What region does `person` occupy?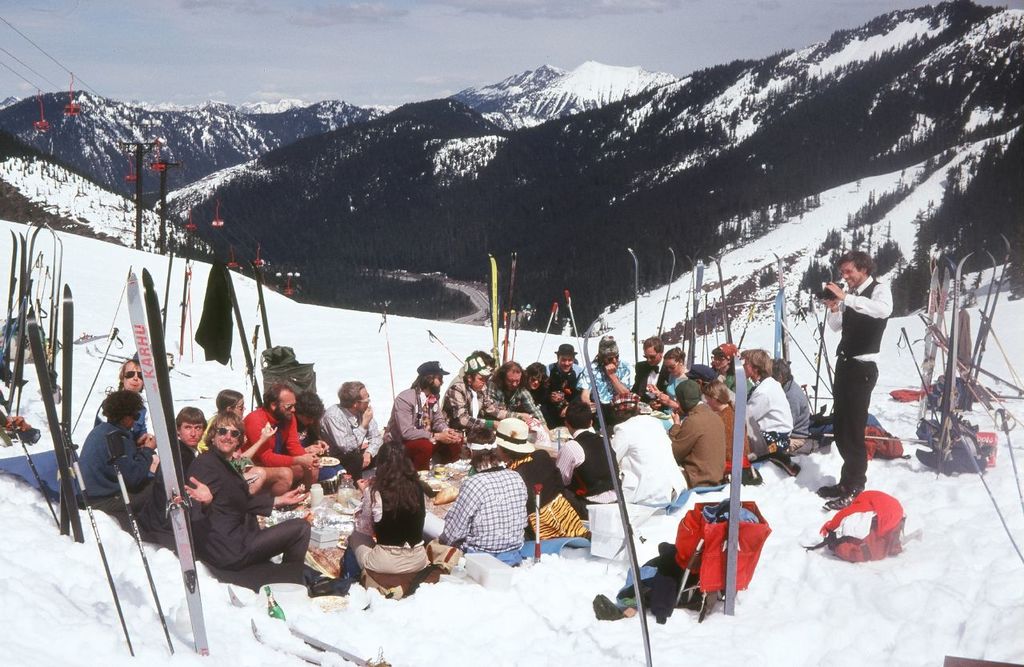
select_region(177, 407, 209, 480).
